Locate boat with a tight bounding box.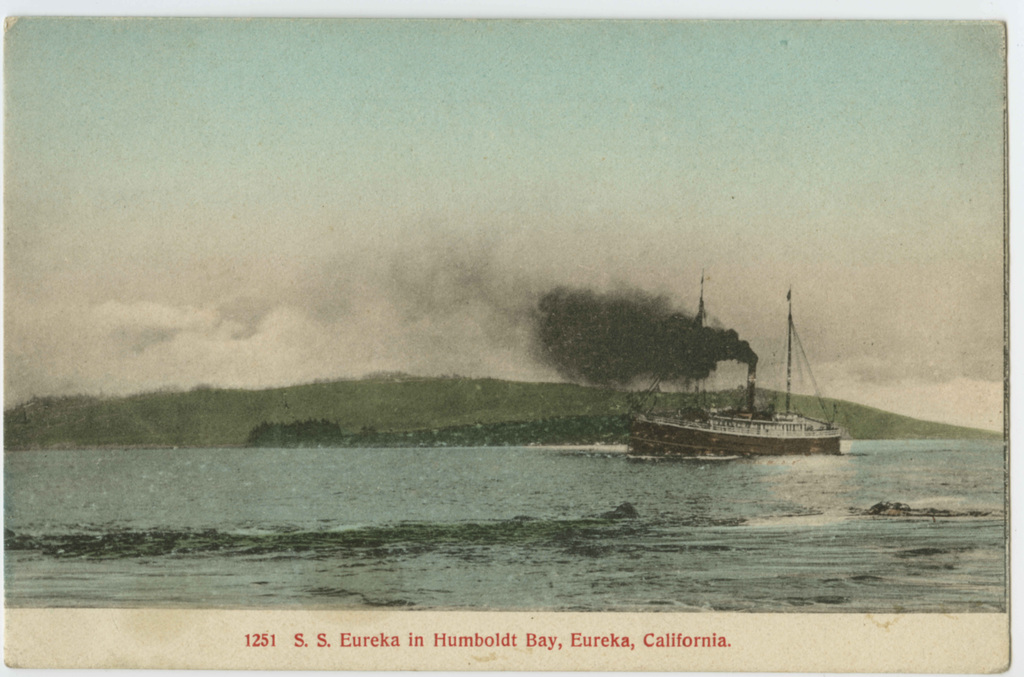
bbox=[563, 308, 850, 480].
